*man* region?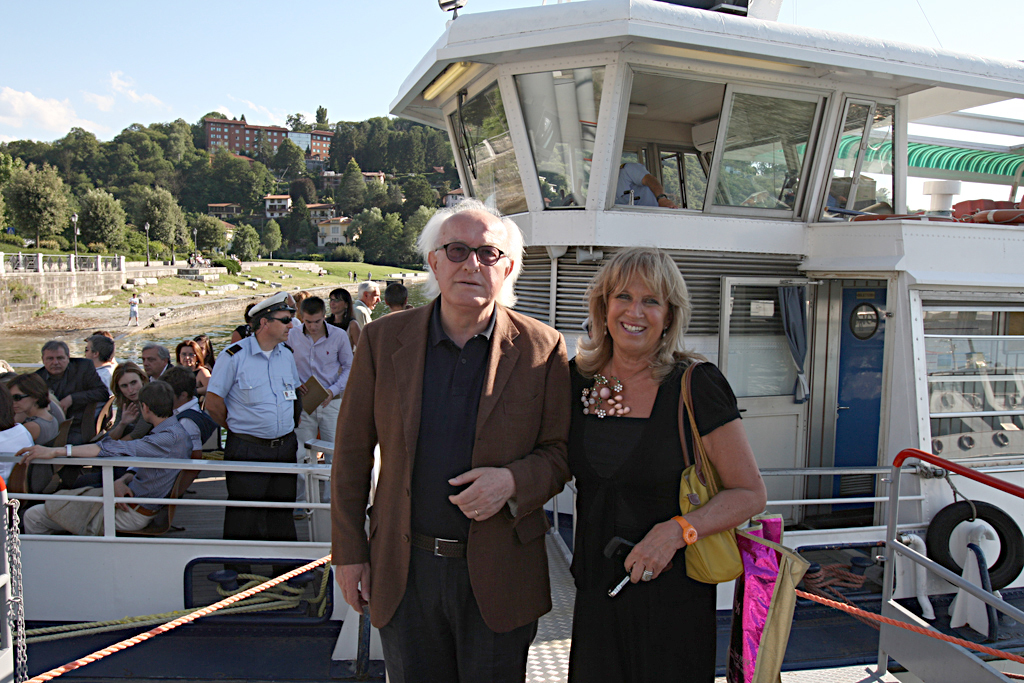
0, 386, 30, 489
